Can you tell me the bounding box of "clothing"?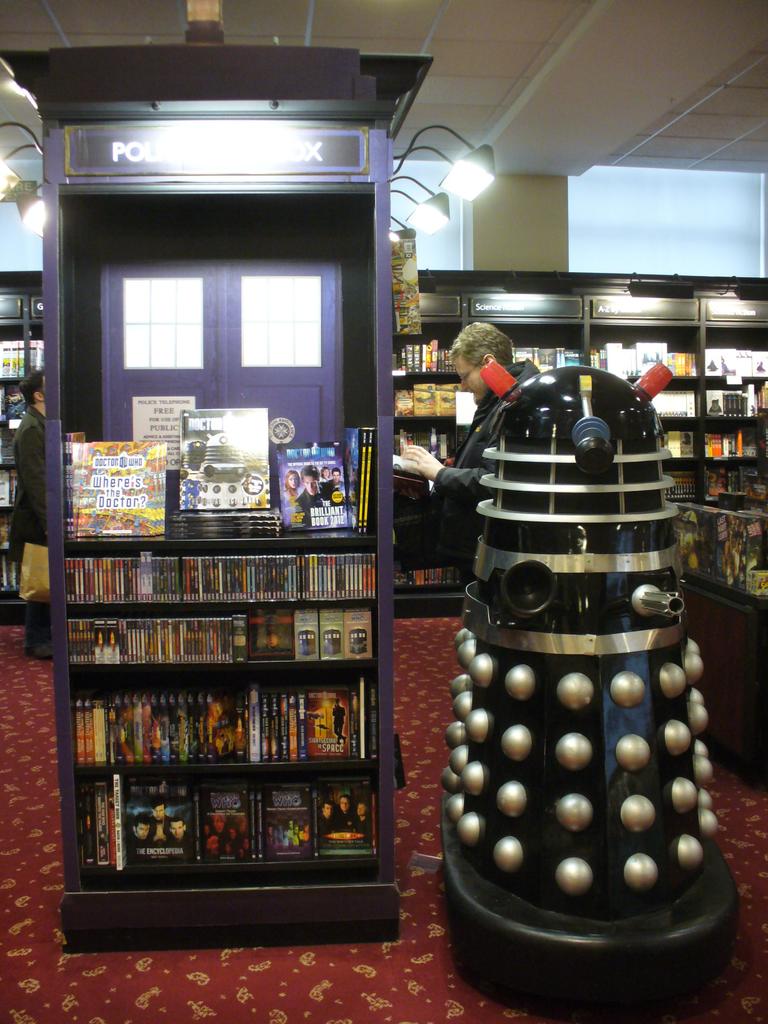
l=429, t=357, r=544, b=575.
